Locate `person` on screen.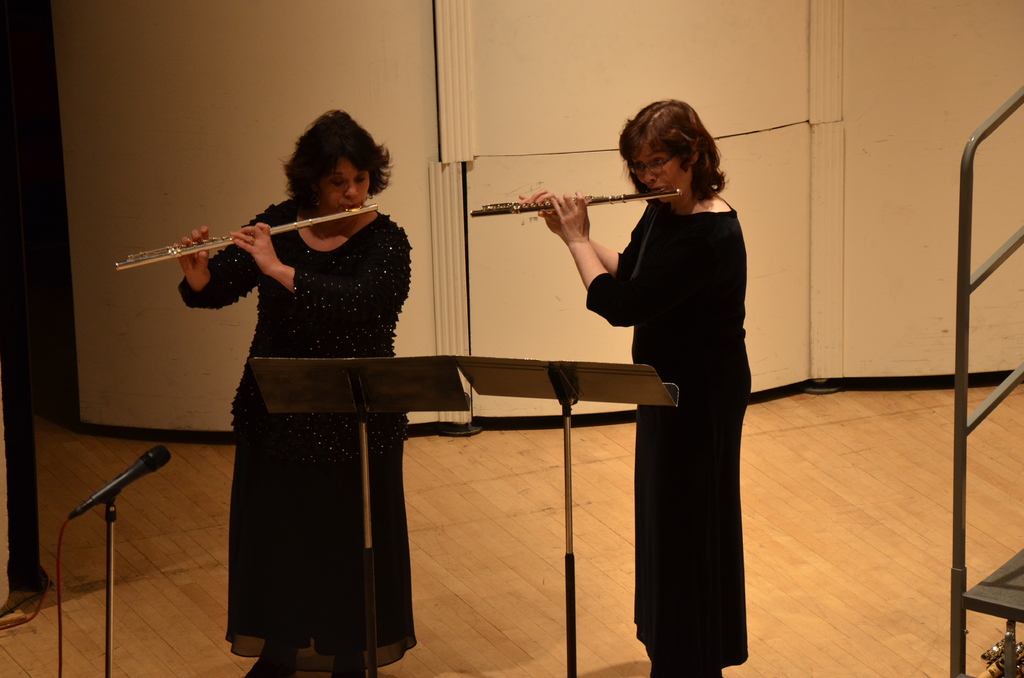
On screen at <region>520, 101, 753, 677</region>.
